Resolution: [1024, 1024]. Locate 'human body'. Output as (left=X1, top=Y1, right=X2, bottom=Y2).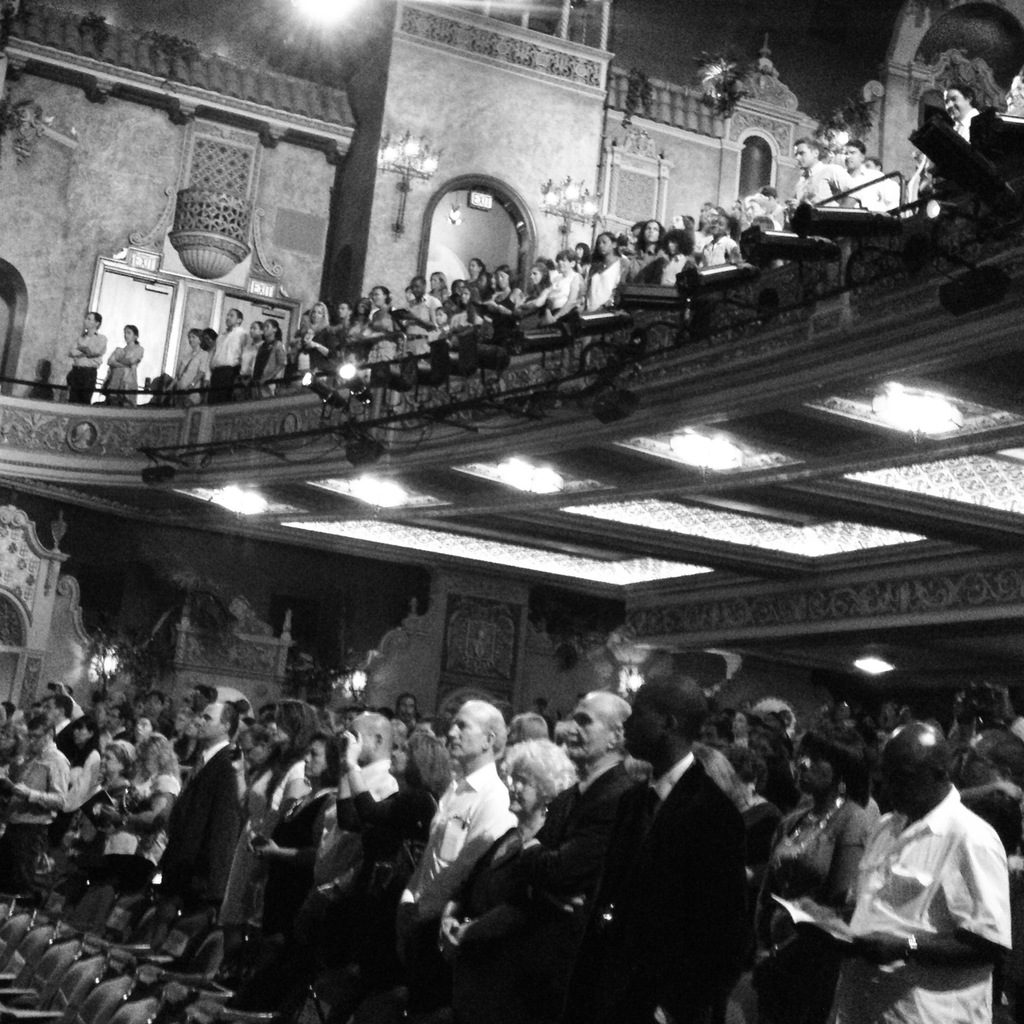
(left=116, top=328, right=141, bottom=405).
